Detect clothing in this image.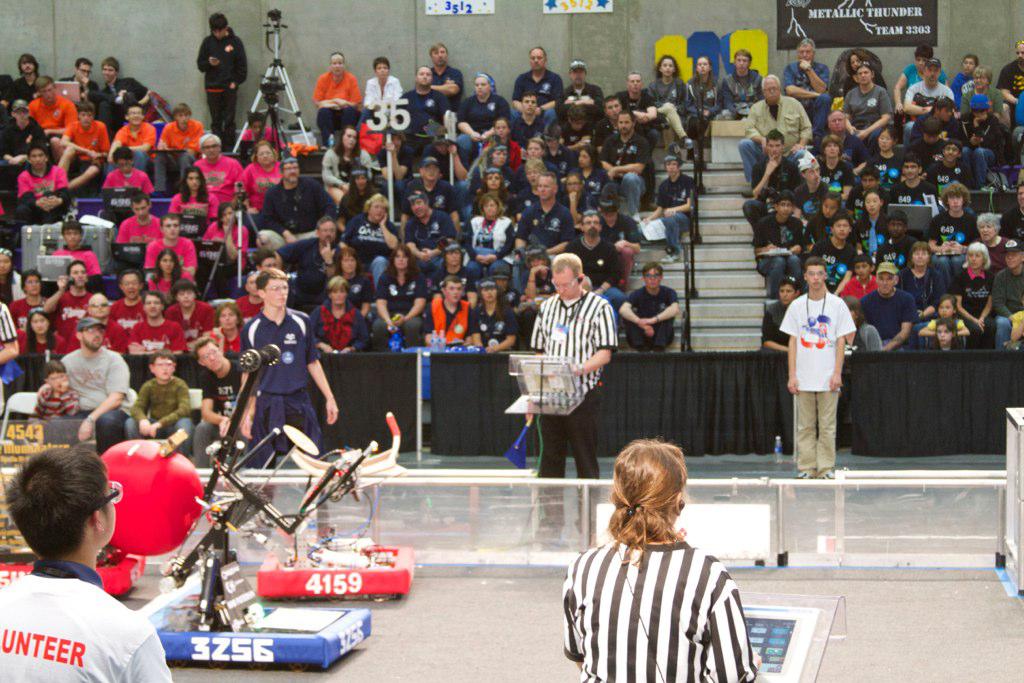
Detection: box=[962, 75, 1010, 122].
